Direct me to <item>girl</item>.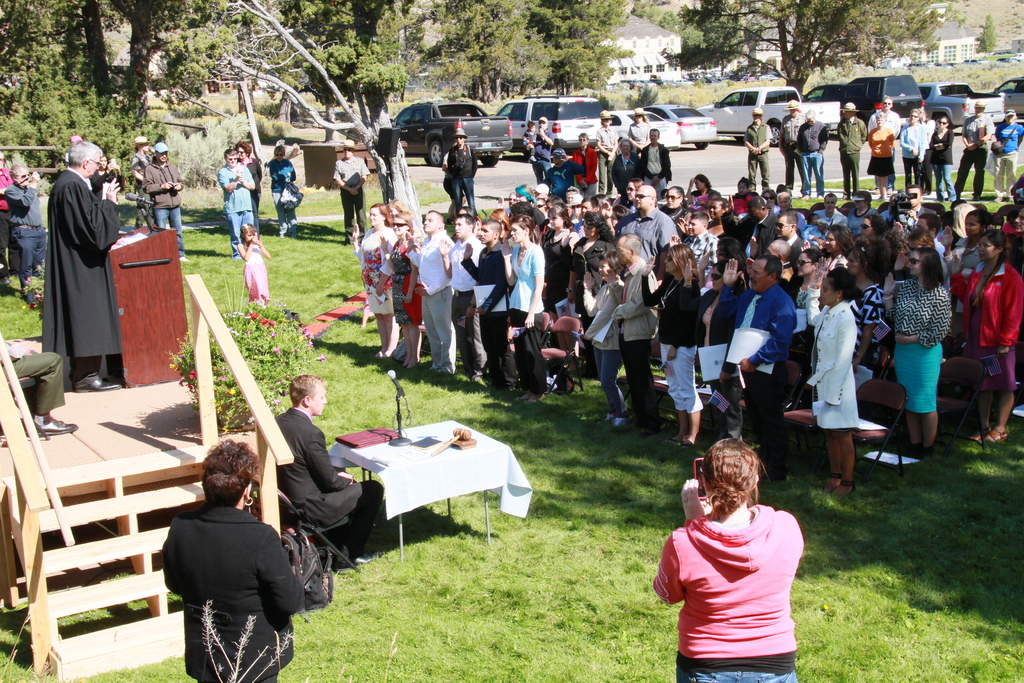
Direction: bbox=(950, 235, 1022, 434).
